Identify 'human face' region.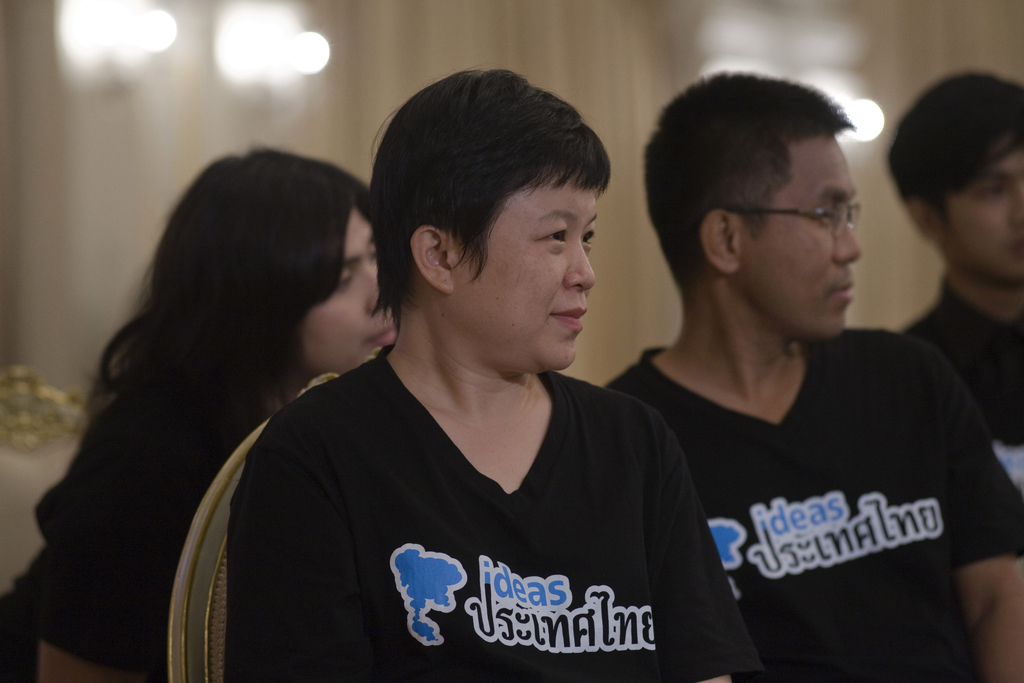
Region: {"x1": 300, "y1": 206, "x2": 396, "y2": 372}.
